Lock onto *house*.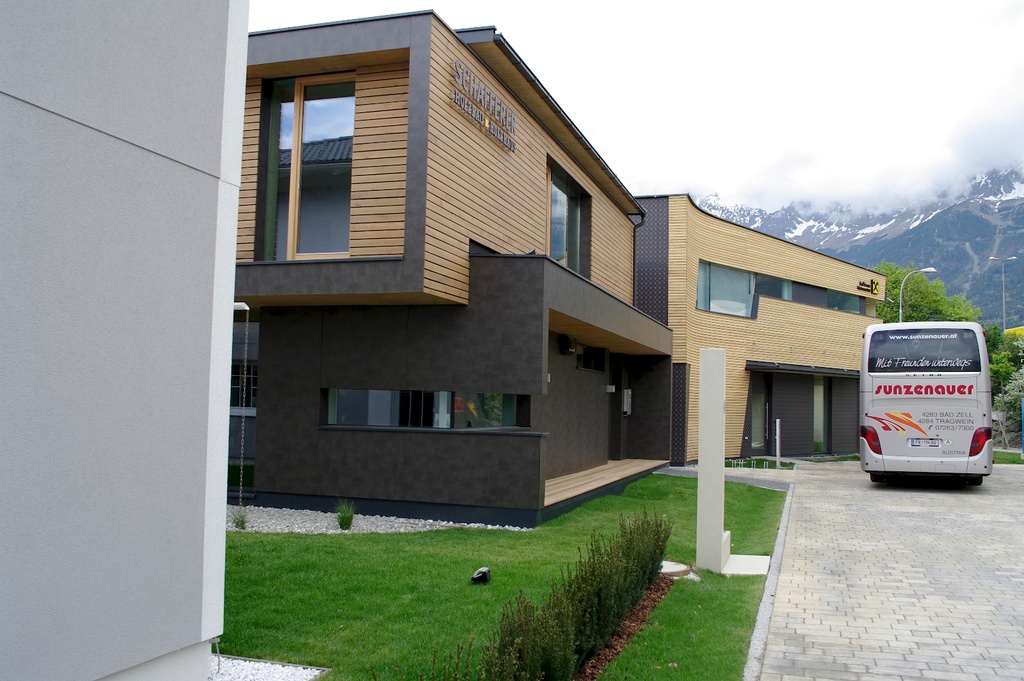
Locked: [629,187,889,479].
